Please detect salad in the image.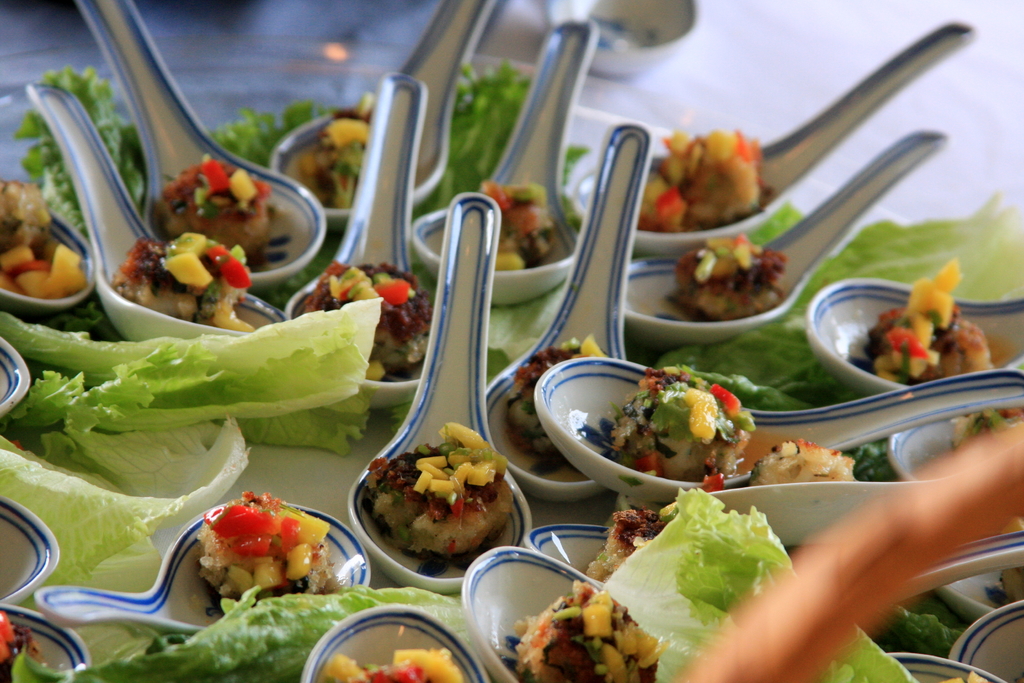
BBox(477, 178, 555, 270).
